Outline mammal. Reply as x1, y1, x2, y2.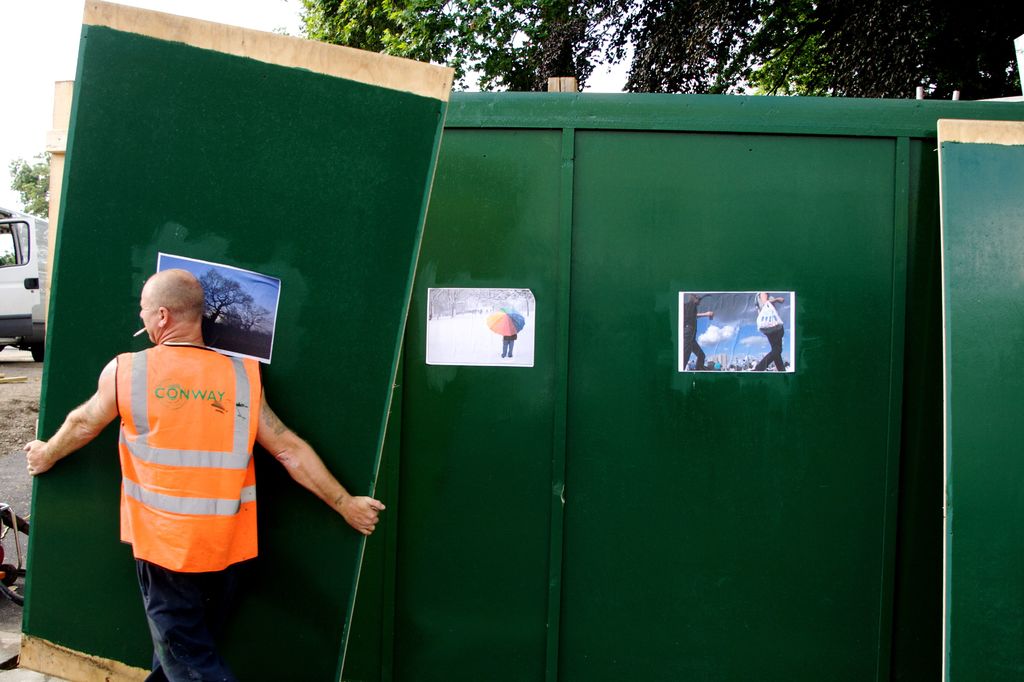
500, 323, 515, 356.
